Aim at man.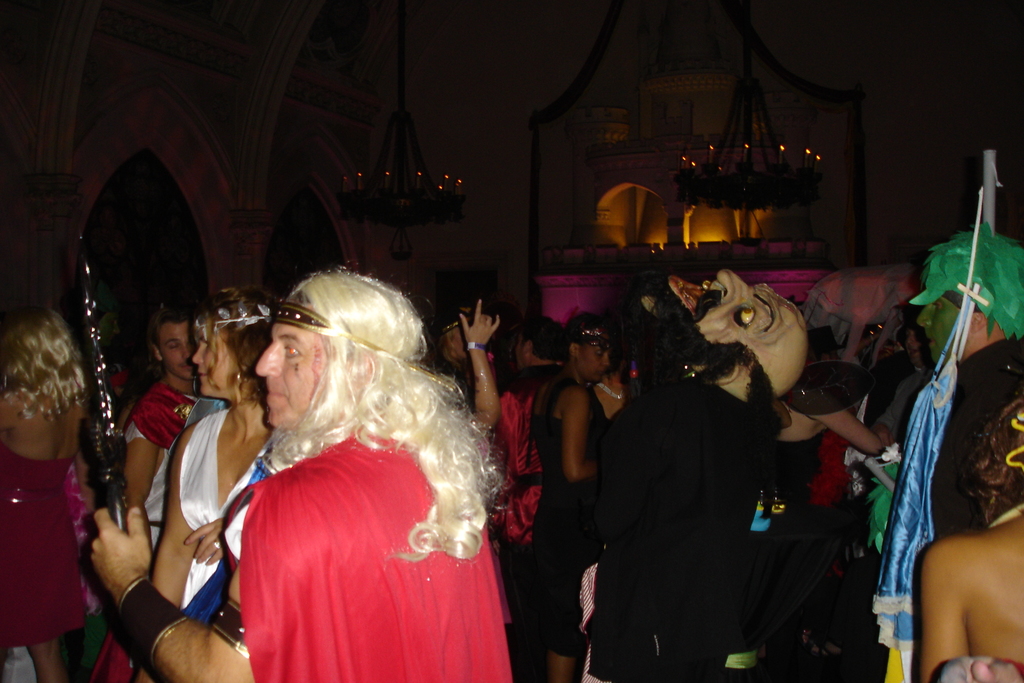
Aimed at 530, 315, 612, 682.
